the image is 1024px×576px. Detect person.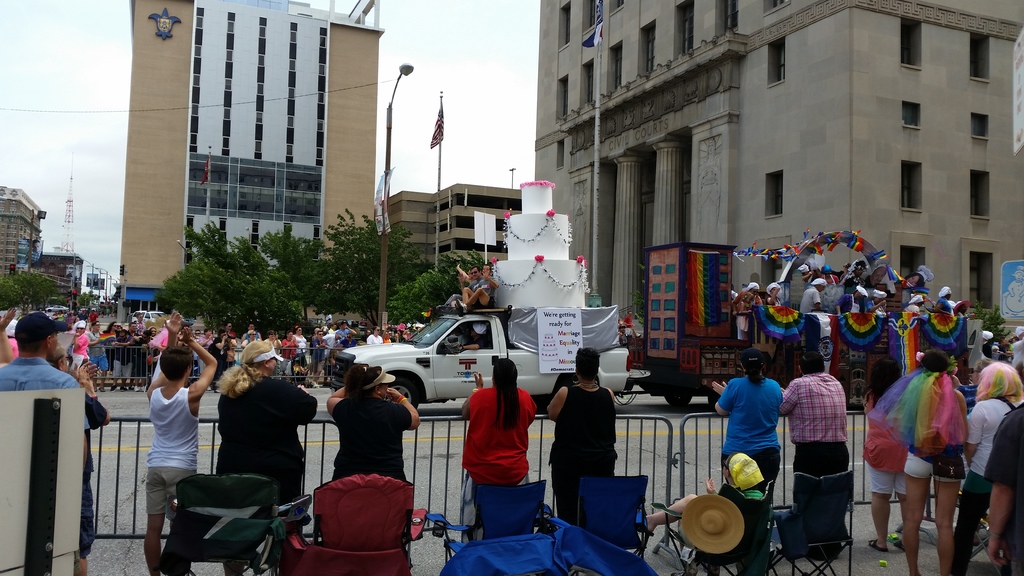
Detection: <region>218, 340, 312, 575</region>.
